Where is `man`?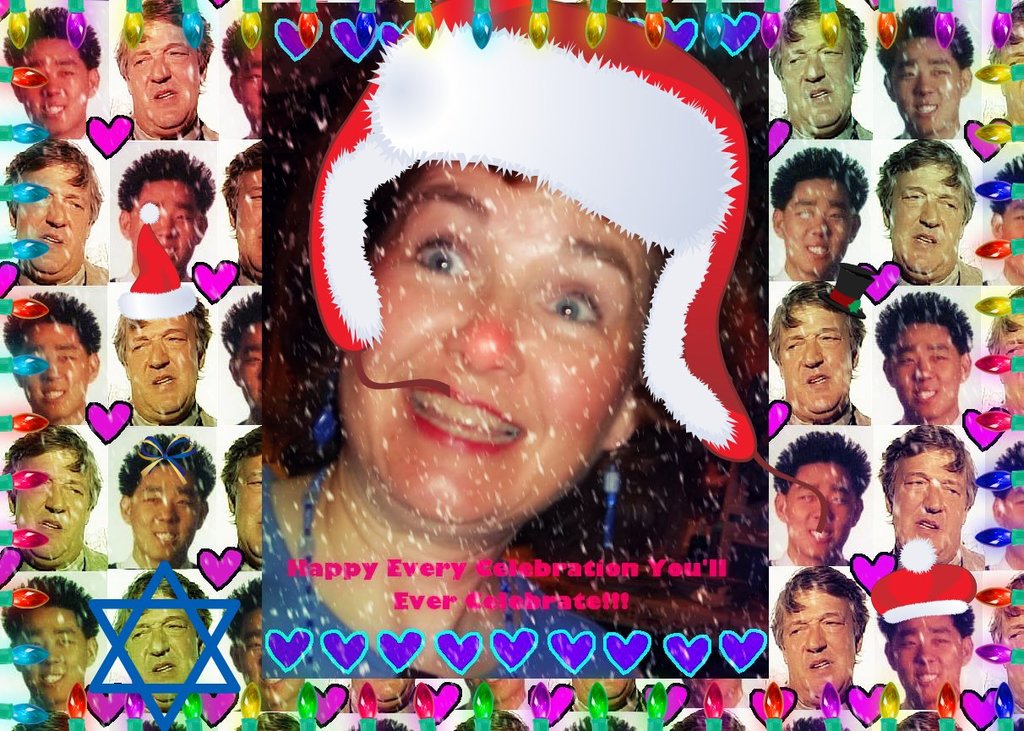
873, 540, 976, 711.
